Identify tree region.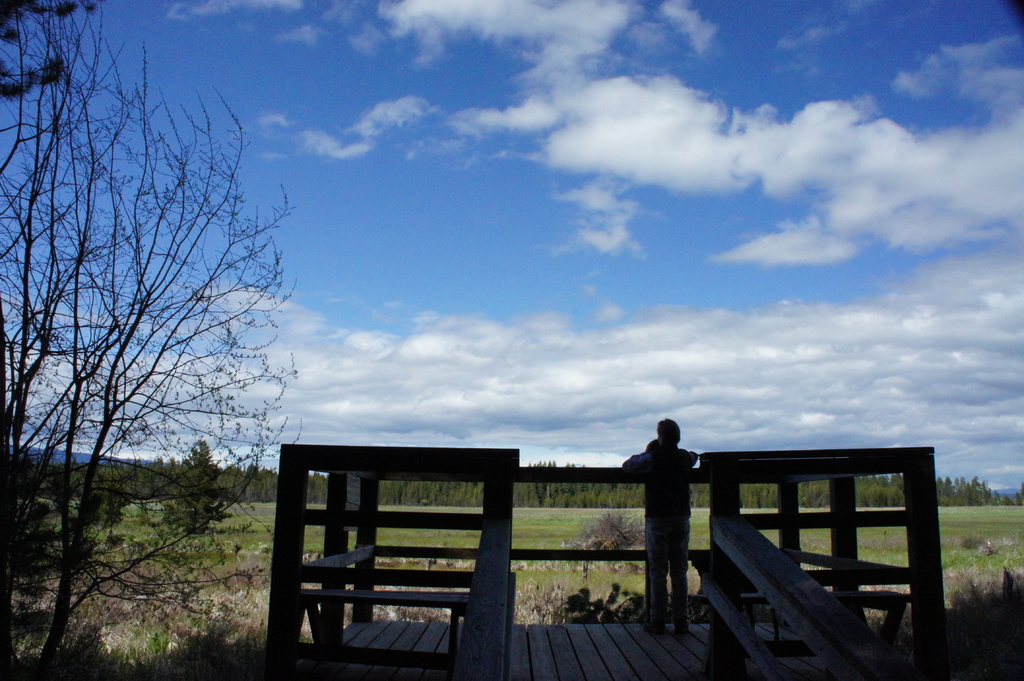
Region: box=[0, 0, 301, 661].
